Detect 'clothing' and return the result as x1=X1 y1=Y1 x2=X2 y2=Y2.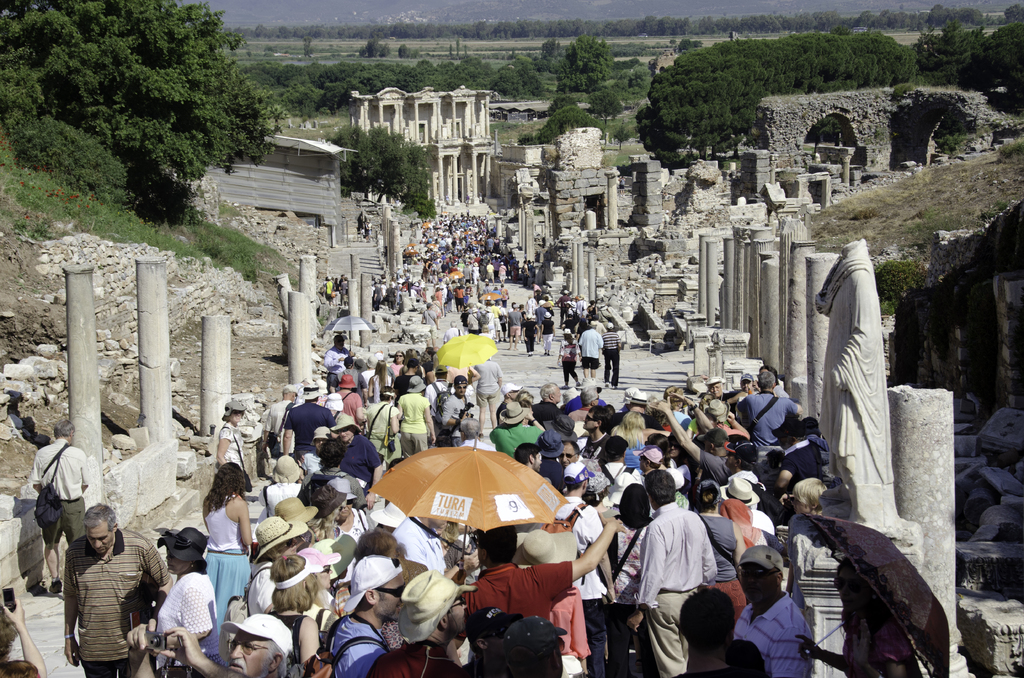
x1=471 y1=355 x2=502 y2=405.
